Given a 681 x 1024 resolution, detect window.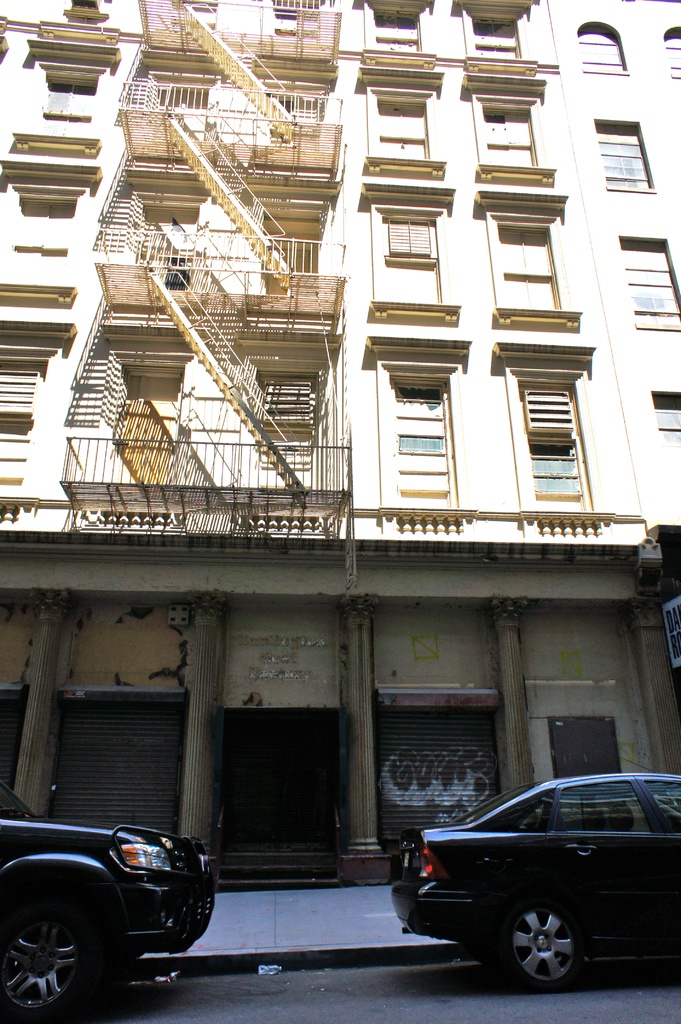
{"left": 618, "top": 236, "right": 680, "bottom": 323}.
